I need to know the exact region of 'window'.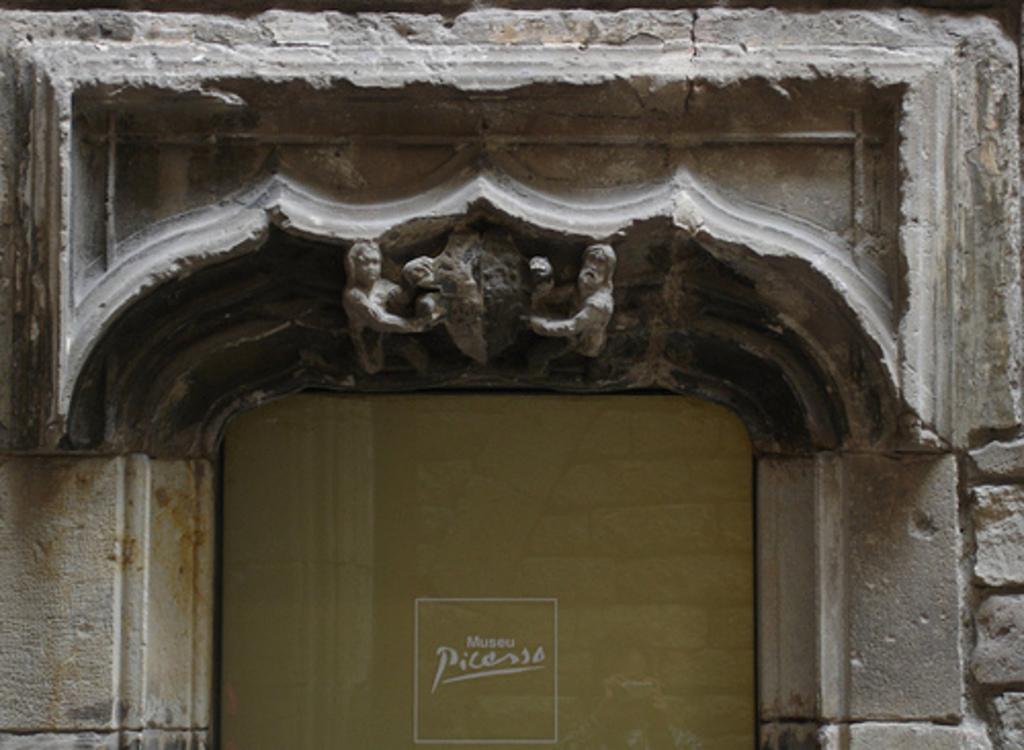
Region: <bbox>0, 4, 1022, 748</bbox>.
